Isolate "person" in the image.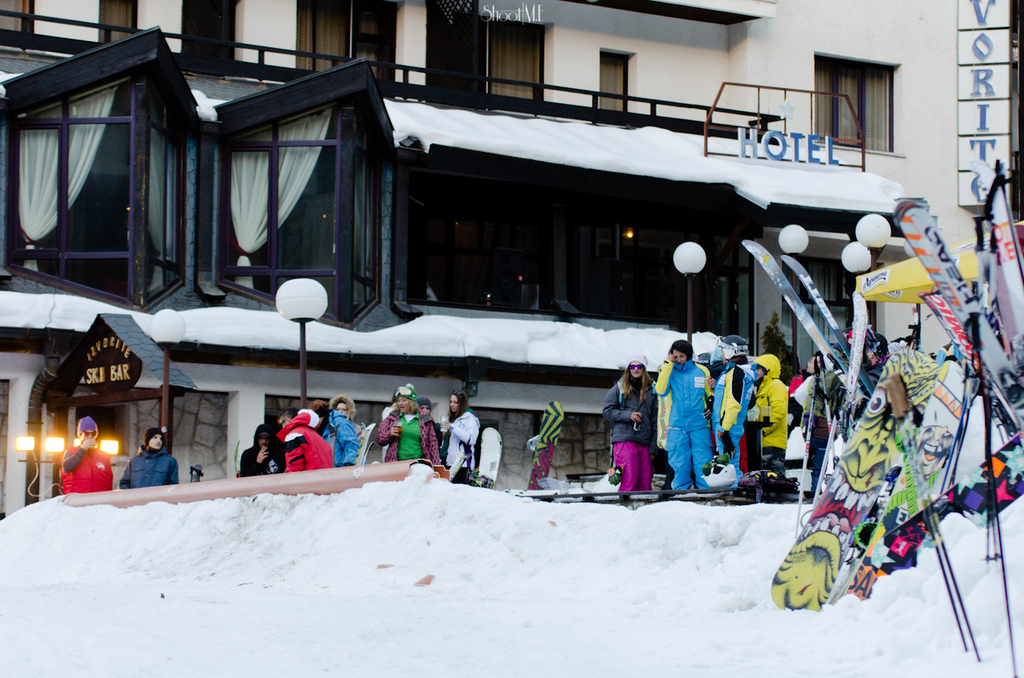
Isolated region: [605, 350, 659, 495].
